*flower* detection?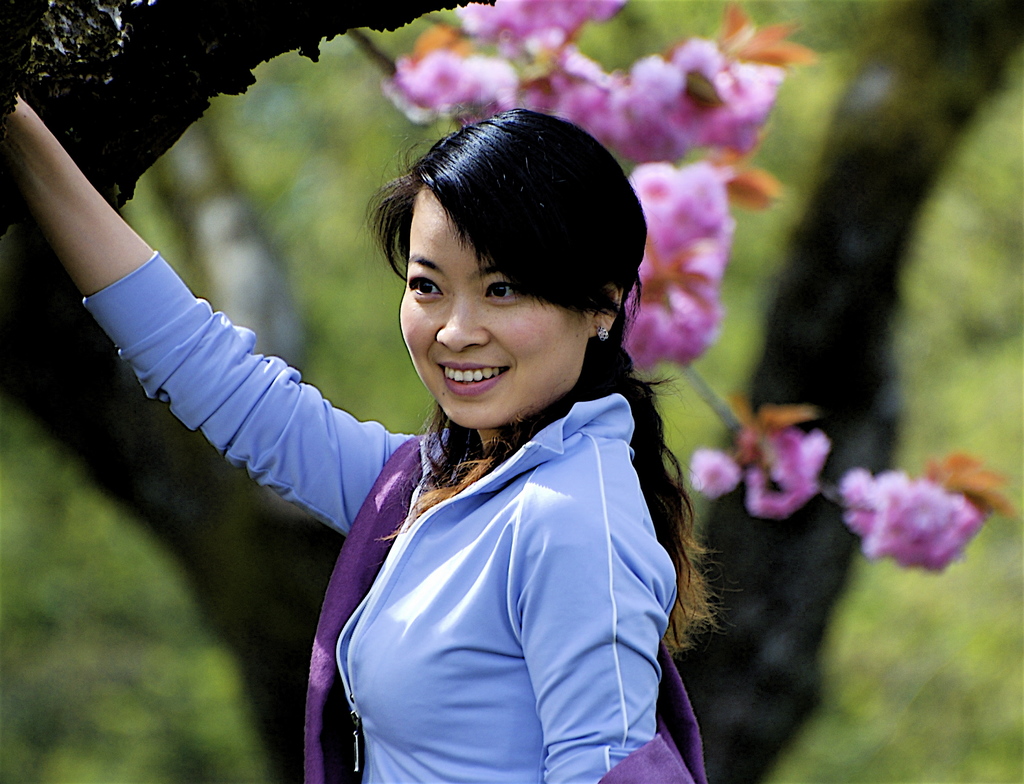
[left=615, top=152, right=737, bottom=378]
